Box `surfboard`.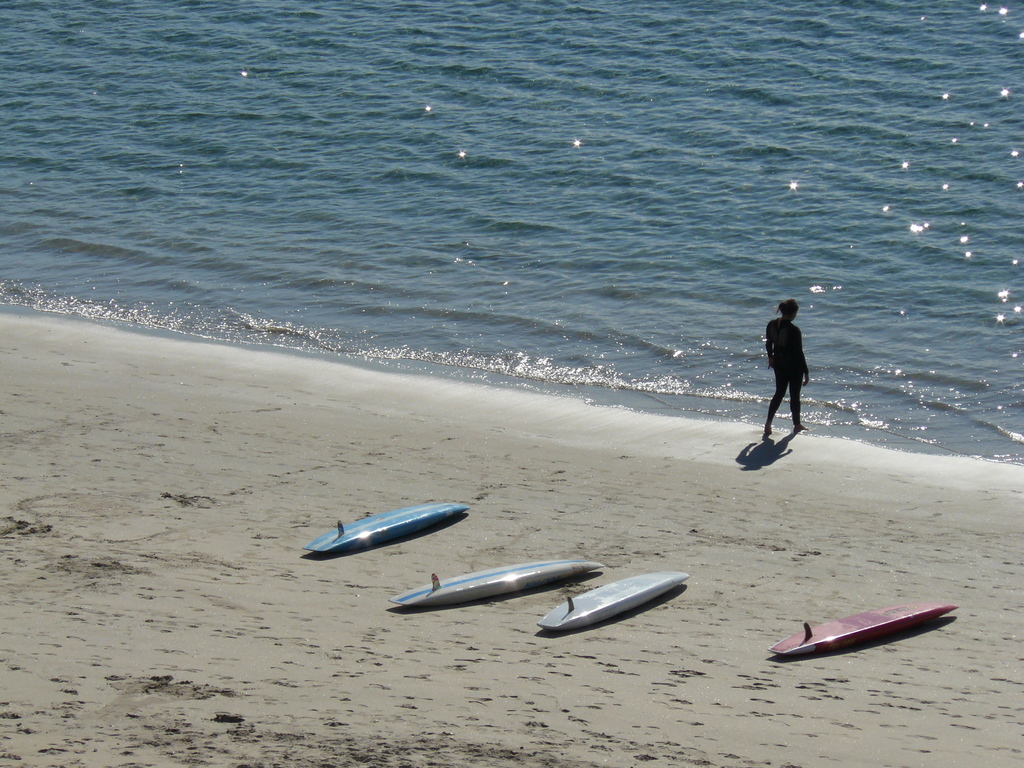
crop(303, 499, 475, 556).
